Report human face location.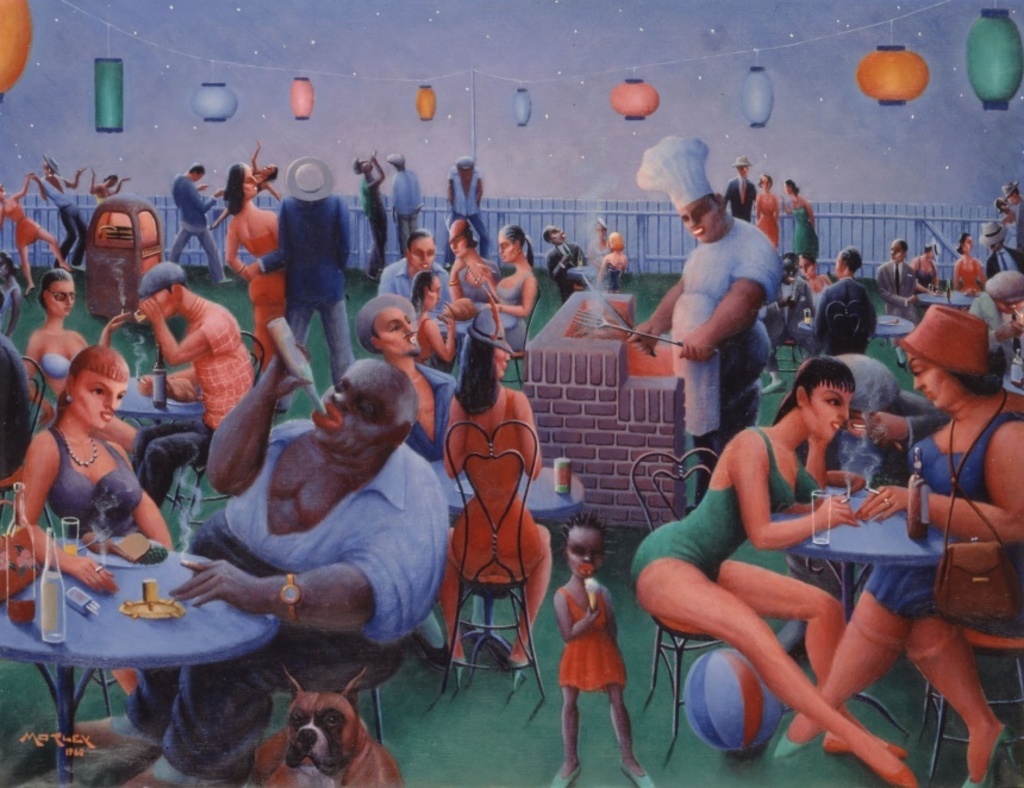
Report: l=75, t=376, r=124, b=427.
